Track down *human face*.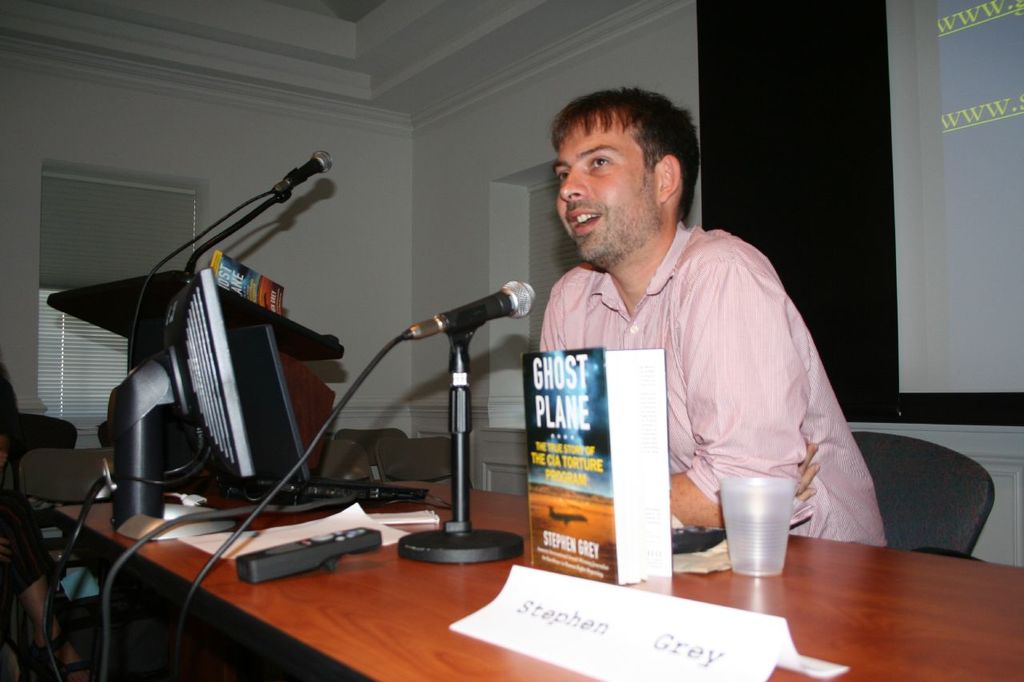
Tracked to select_region(552, 119, 666, 261).
